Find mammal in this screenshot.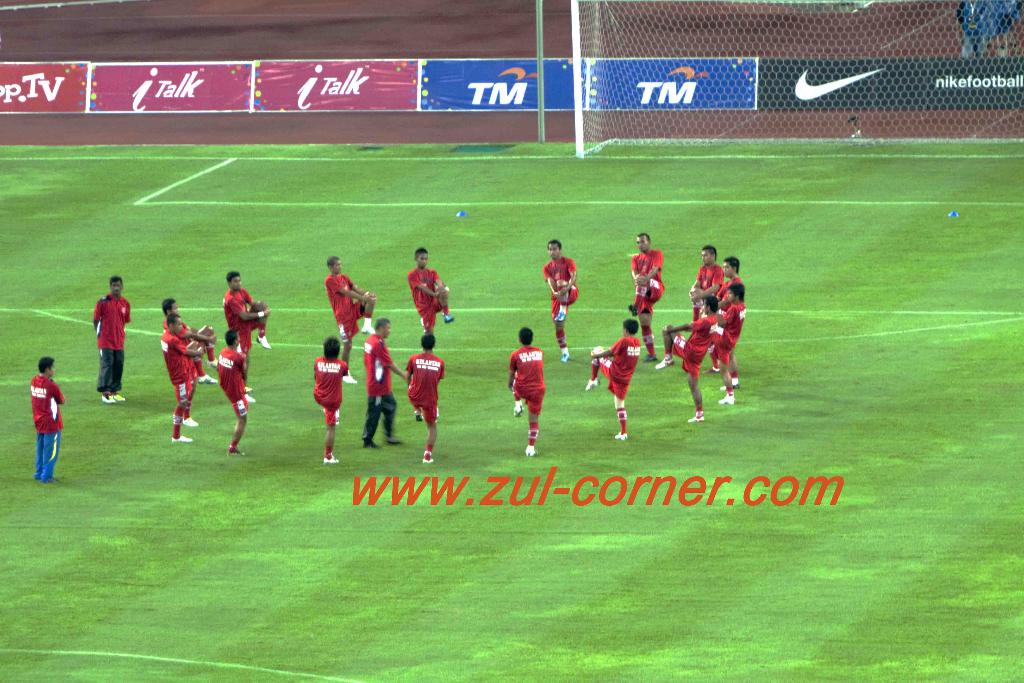
The bounding box for mammal is [404, 245, 452, 335].
